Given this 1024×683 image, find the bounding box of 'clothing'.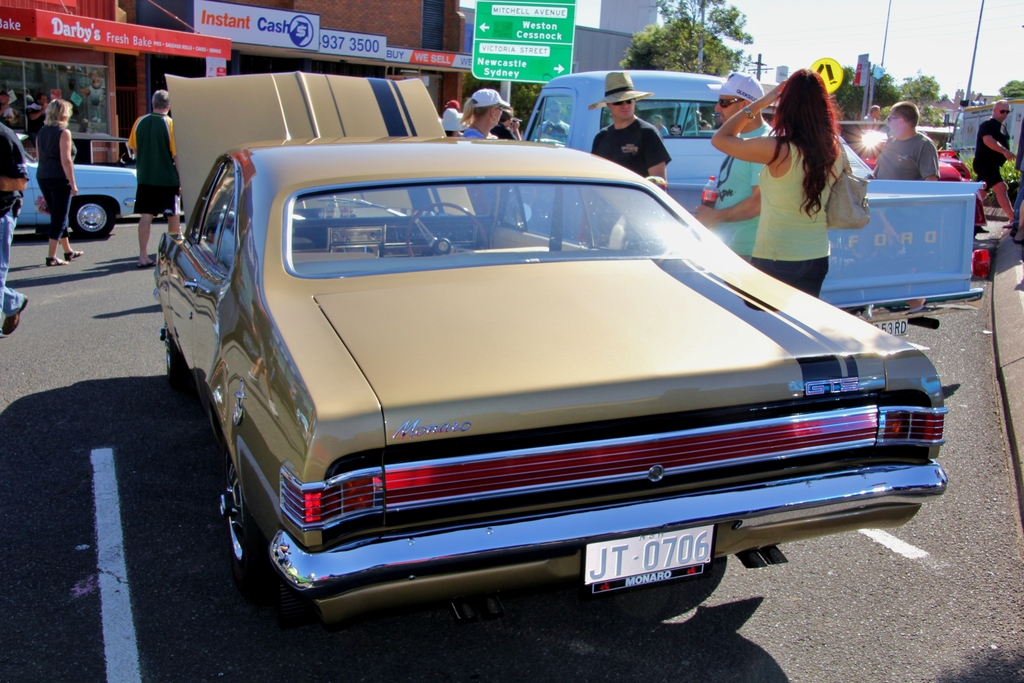
<region>699, 120, 771, 267</region>.
